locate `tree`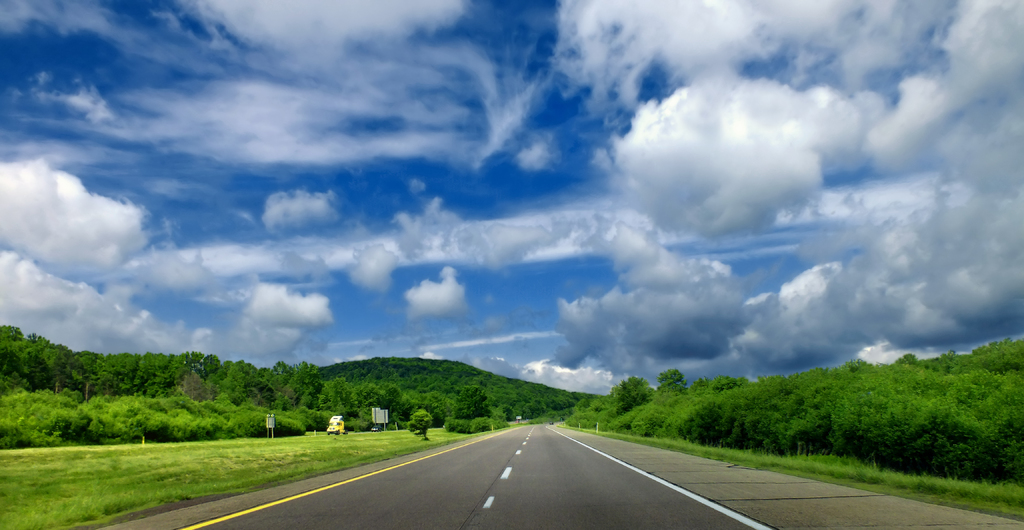
<box>408,410,431,444</box>
